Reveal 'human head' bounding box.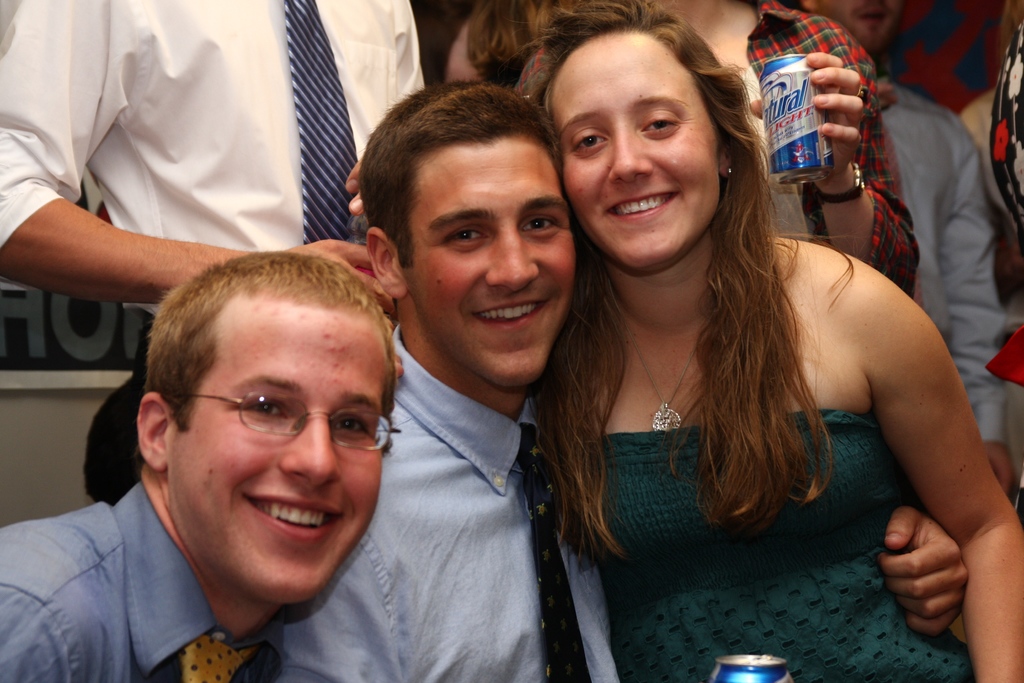
Revealed: bbox(805, 0, 900, 51).
